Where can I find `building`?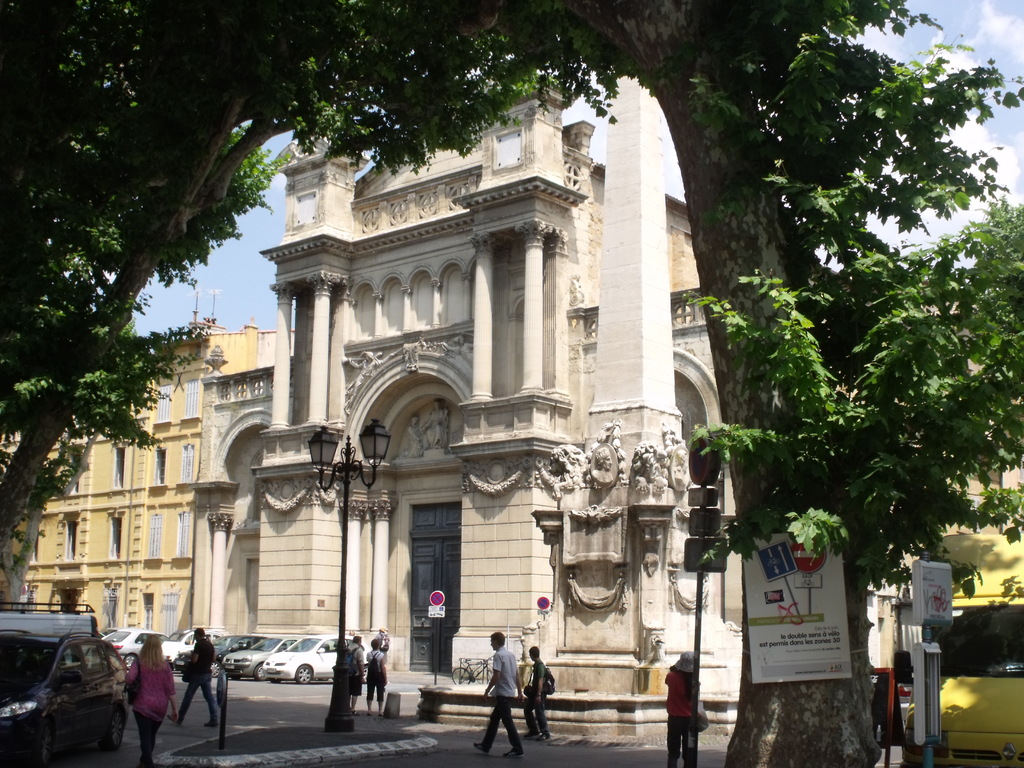
You can find it at [x1=189, y1=47, x2=746, y2=700].
